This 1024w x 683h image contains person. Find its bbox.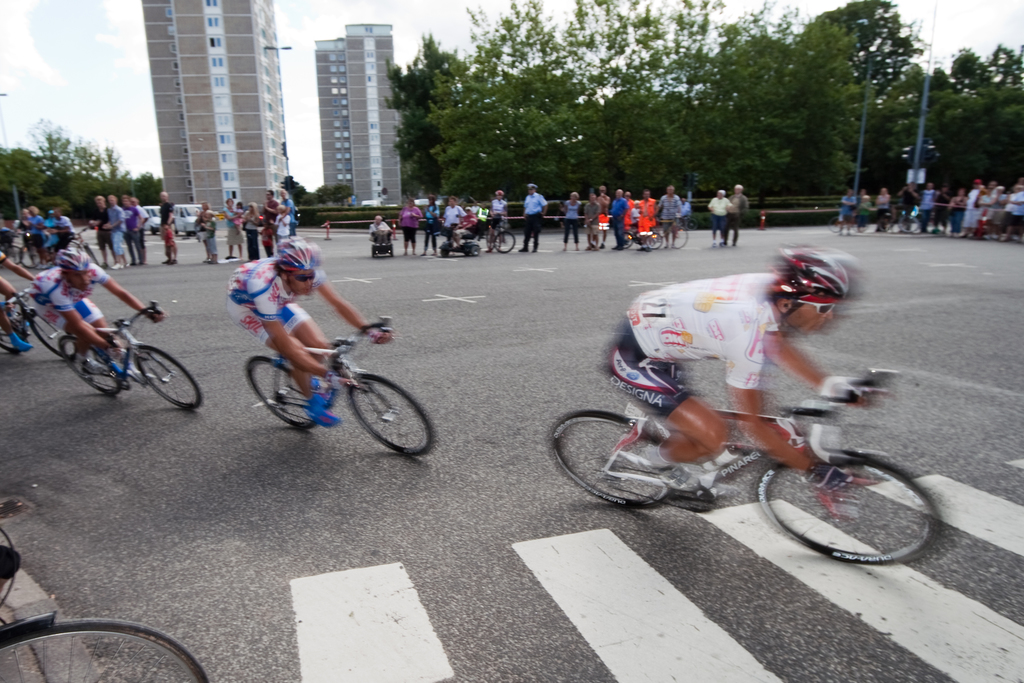
box=[596, 232, 898, 524].
